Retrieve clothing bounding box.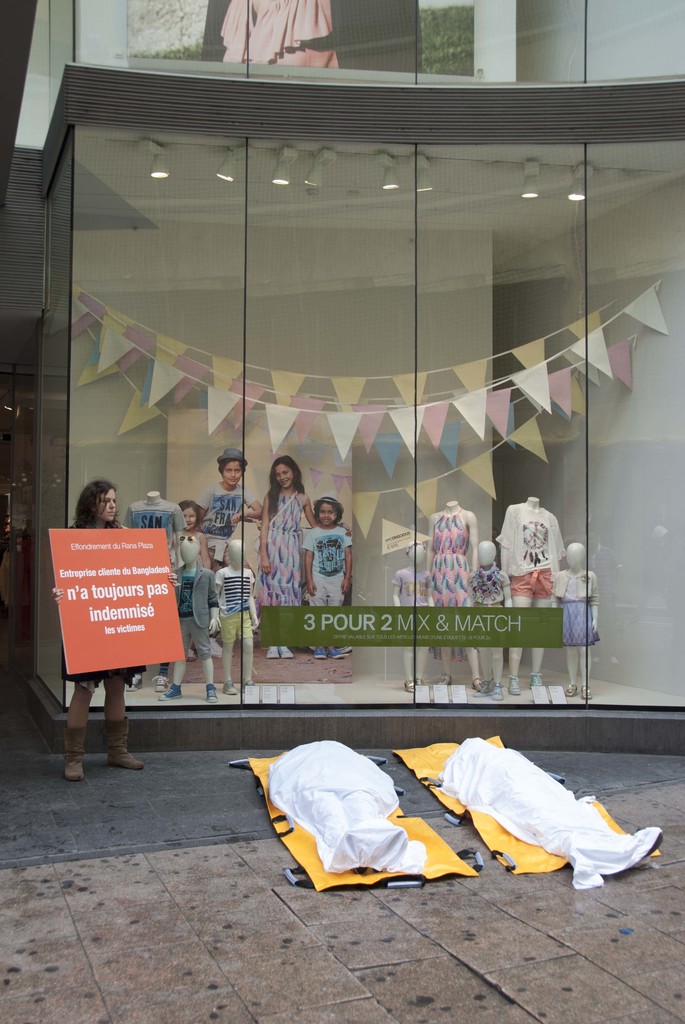
Bounding box: [left=470, top=561, right=500, bottom=607].
